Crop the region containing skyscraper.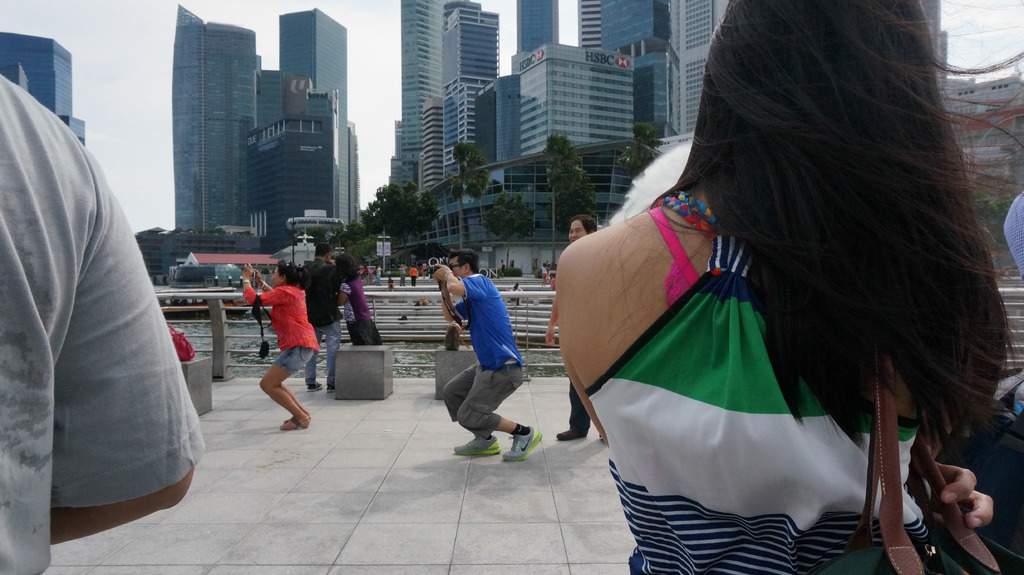
Crop region: x1=168 y1=3 x2=259 y2=238.
